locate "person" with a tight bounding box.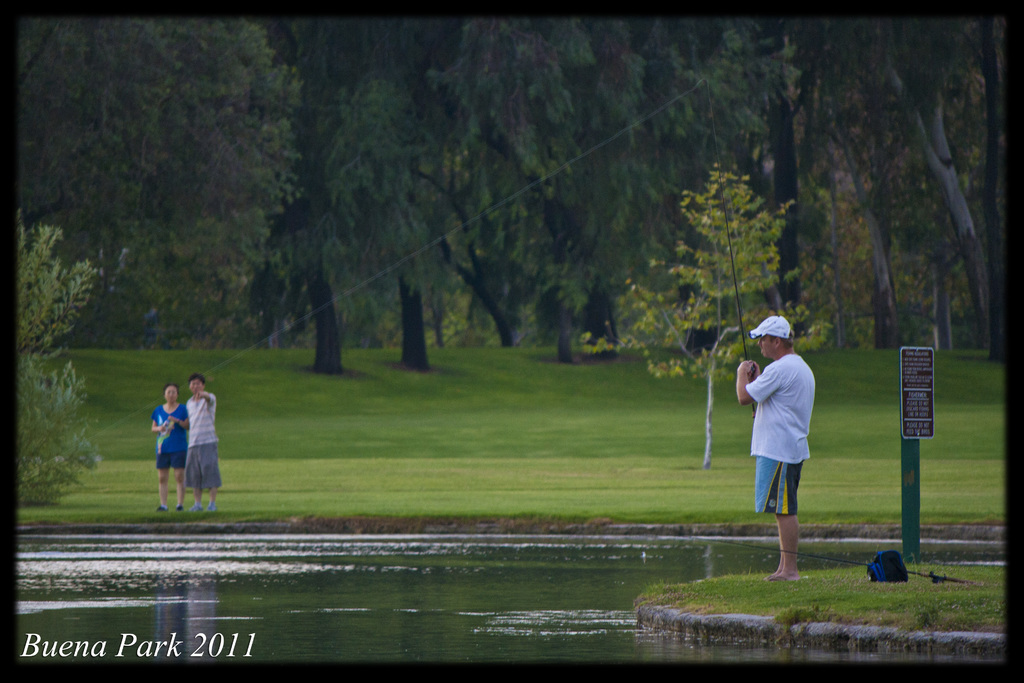
detection(748, 317, 828, 586).
